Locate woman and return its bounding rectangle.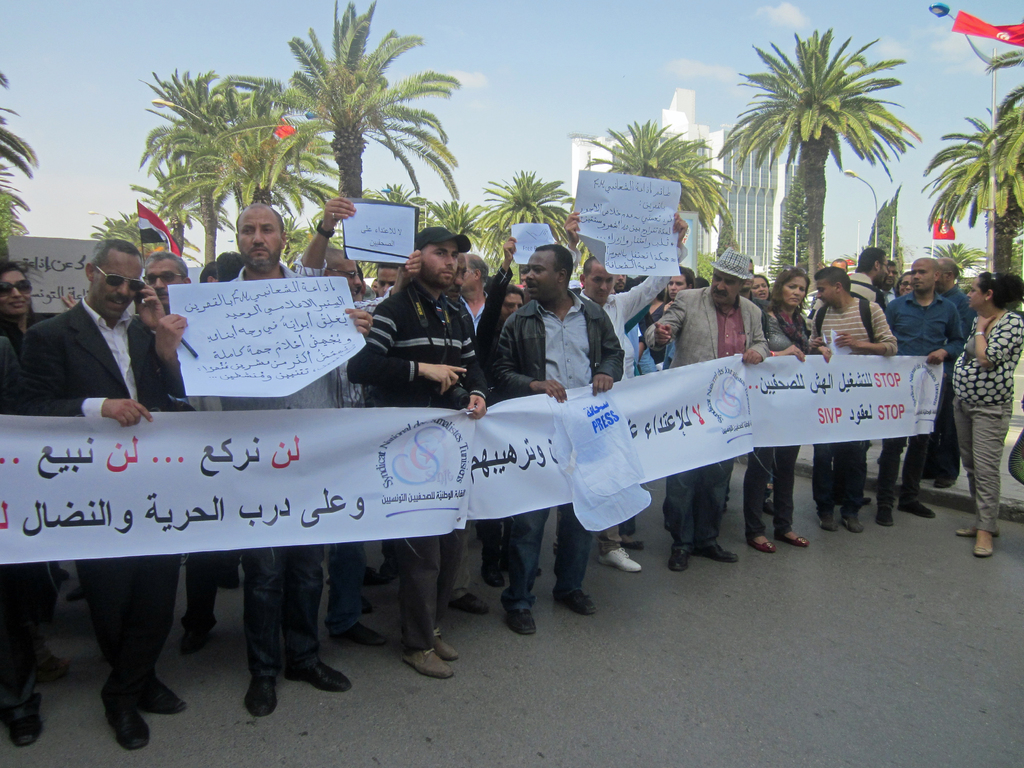
660:264:698:310.
